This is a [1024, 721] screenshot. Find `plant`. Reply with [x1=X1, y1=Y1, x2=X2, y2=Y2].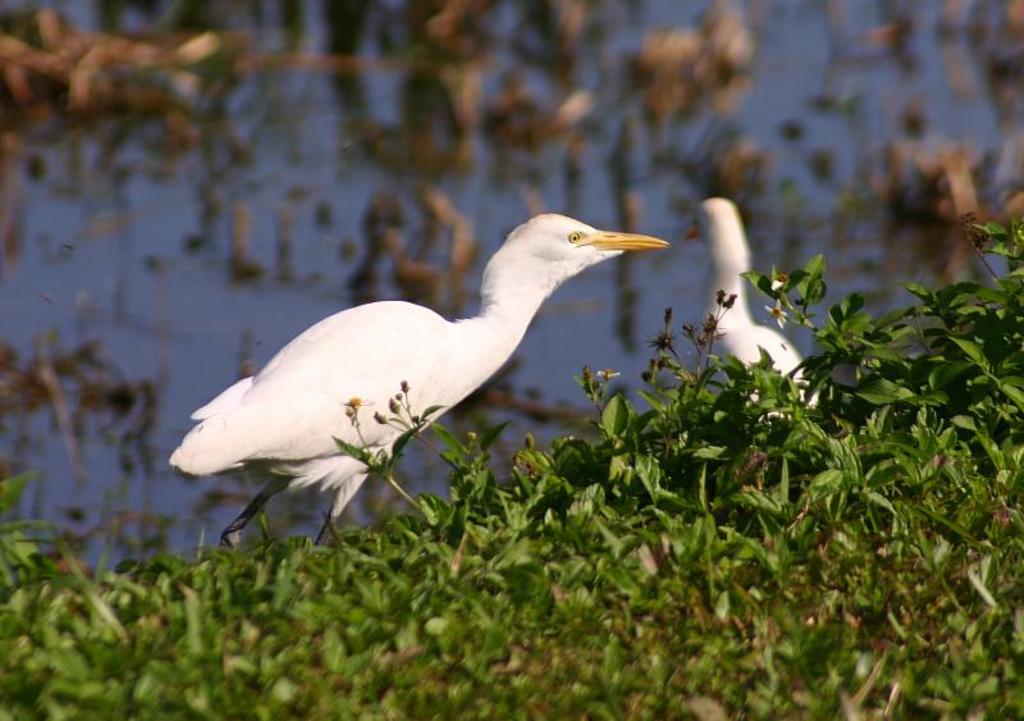
[x1=703, y1=177, x2=1002, y2=569].
